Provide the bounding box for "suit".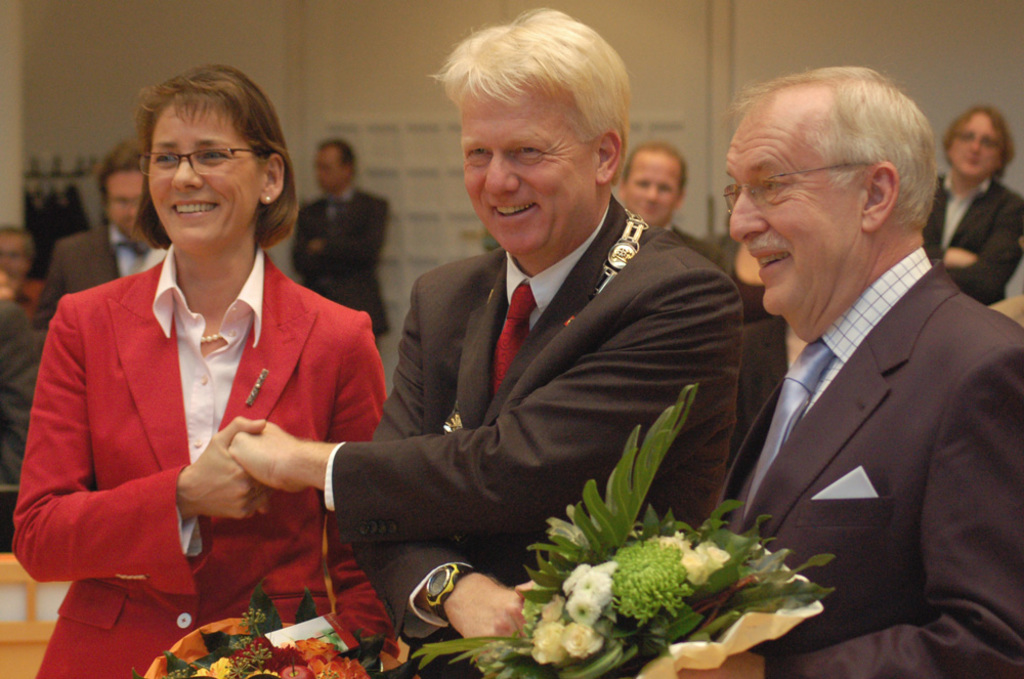
x1=37, y1=227, x2=165, y2=323.
